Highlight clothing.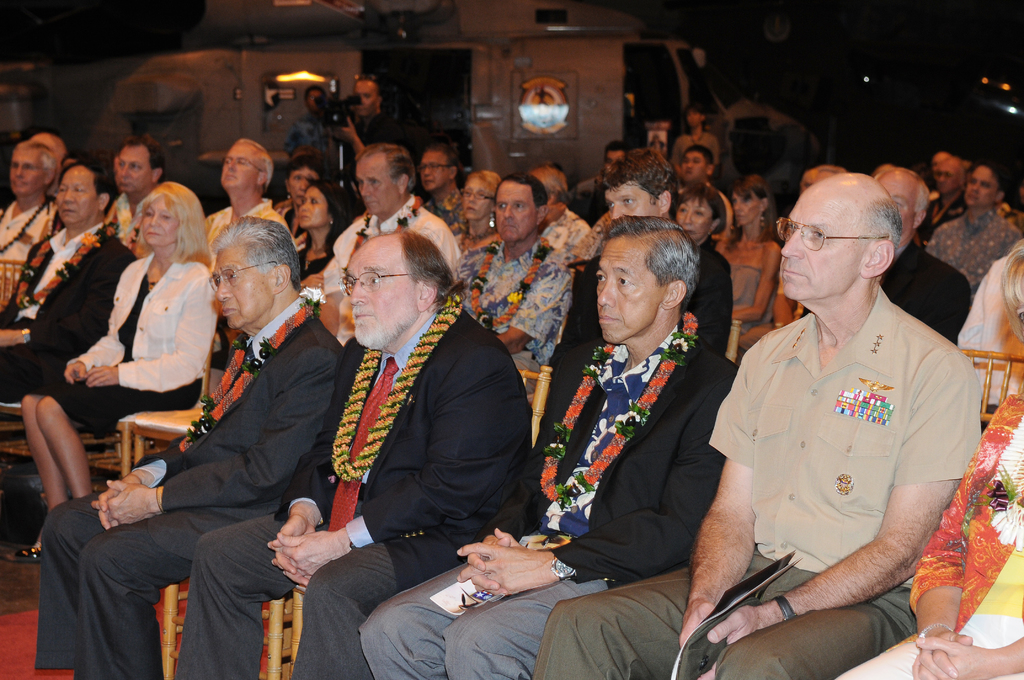
Highlighted region: <box>952,256,1023,415</box>.
